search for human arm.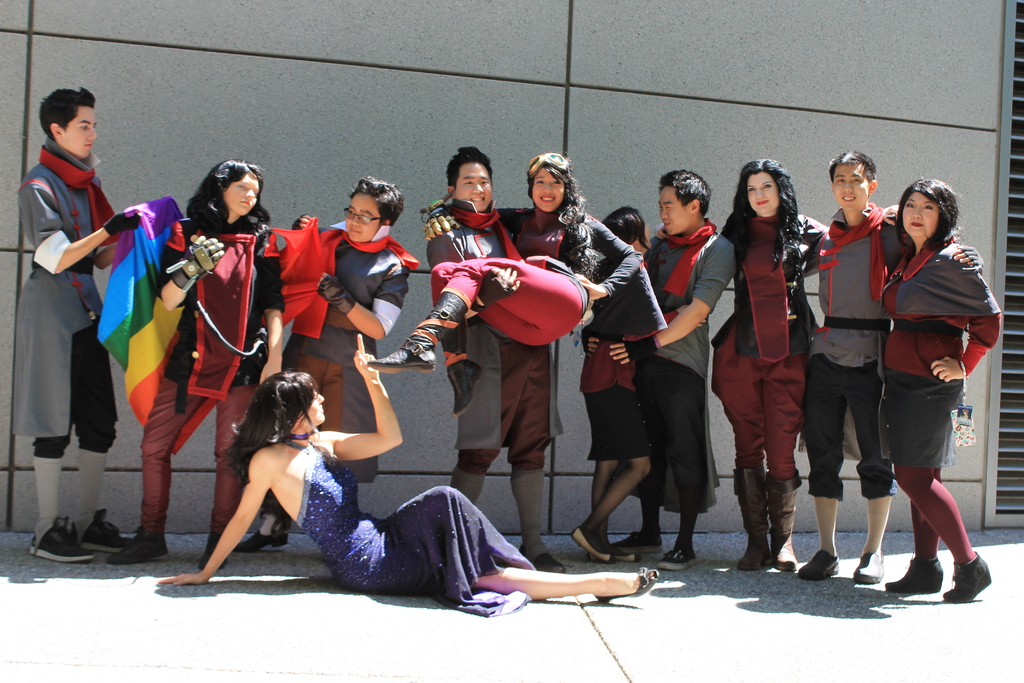
Found at pyautogui.locateOnScreen(290, 213, 326, 231).
